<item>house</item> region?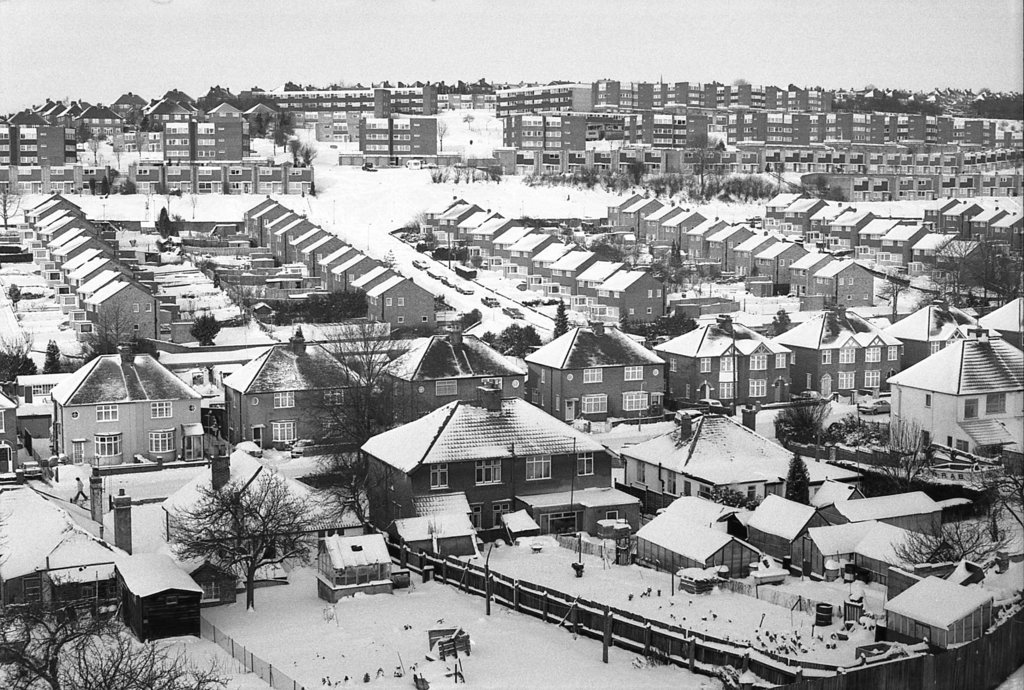
(776,310,901,401)
